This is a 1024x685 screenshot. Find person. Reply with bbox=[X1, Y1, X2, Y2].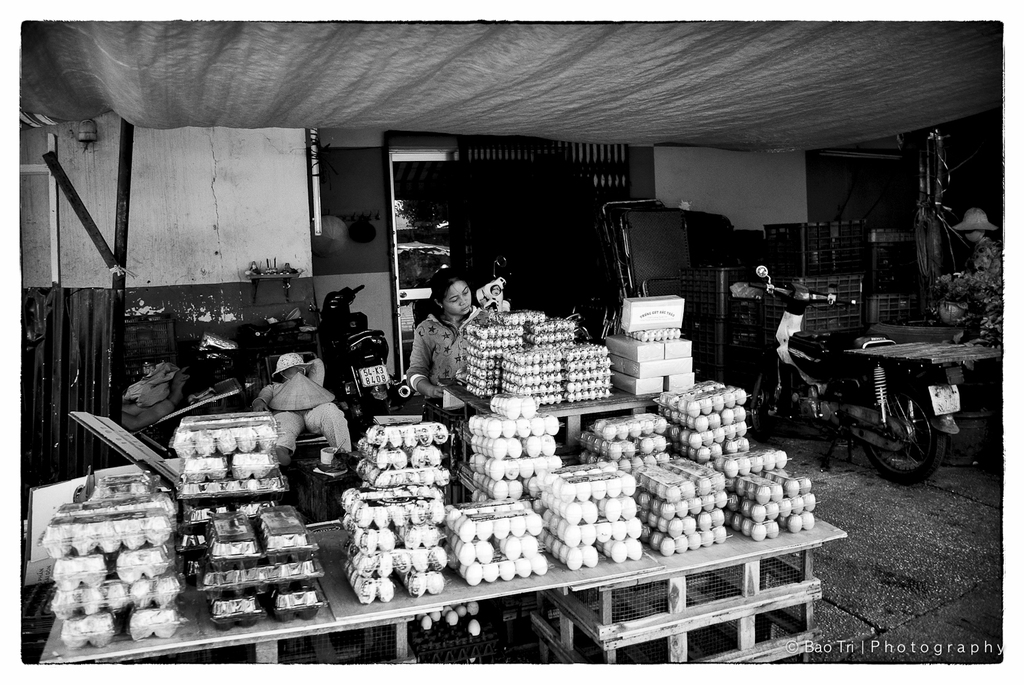
bbox=[399, 282, 465, 390].
